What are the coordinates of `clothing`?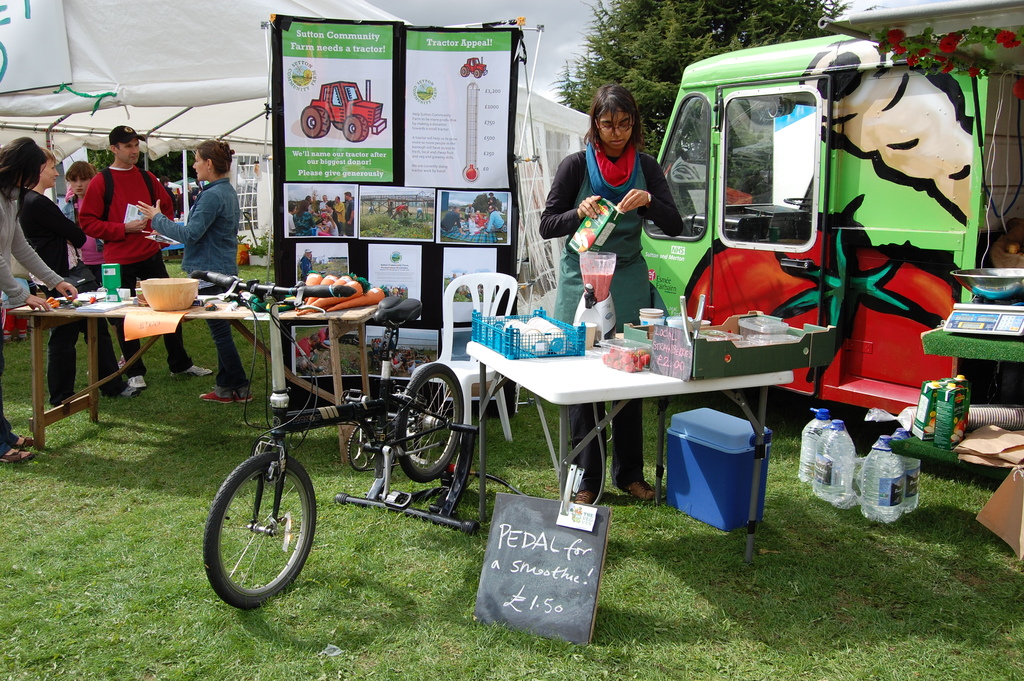
crop(152, 174, 250, 393).
